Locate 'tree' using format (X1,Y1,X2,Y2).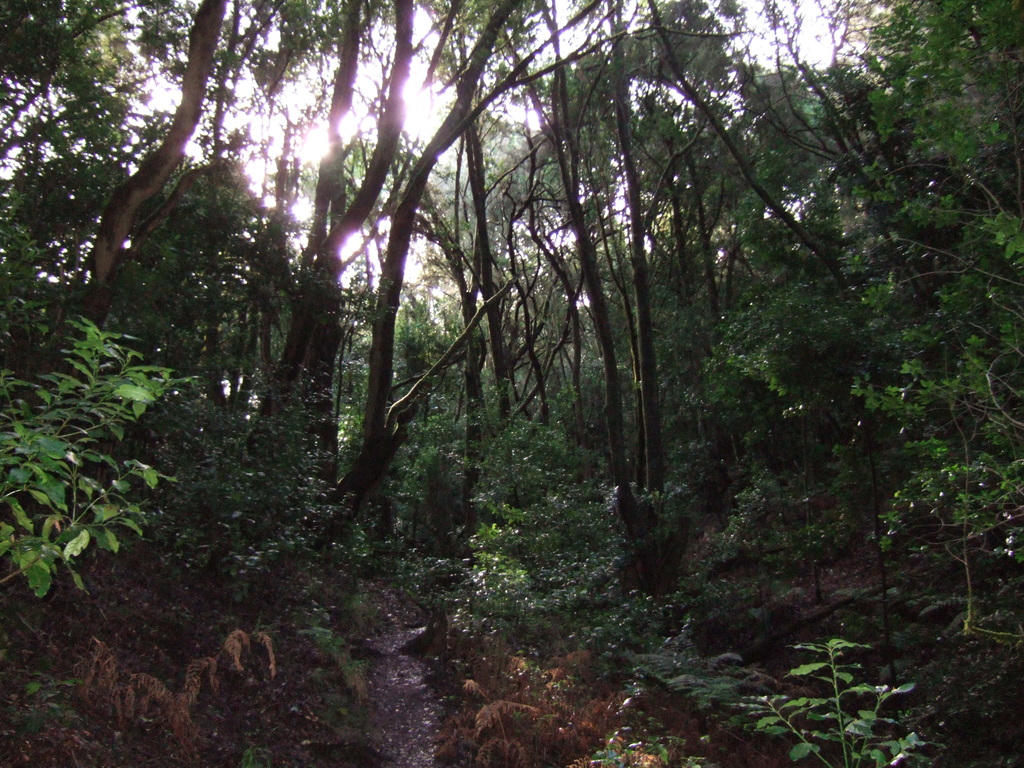
(435,0,875,604).
